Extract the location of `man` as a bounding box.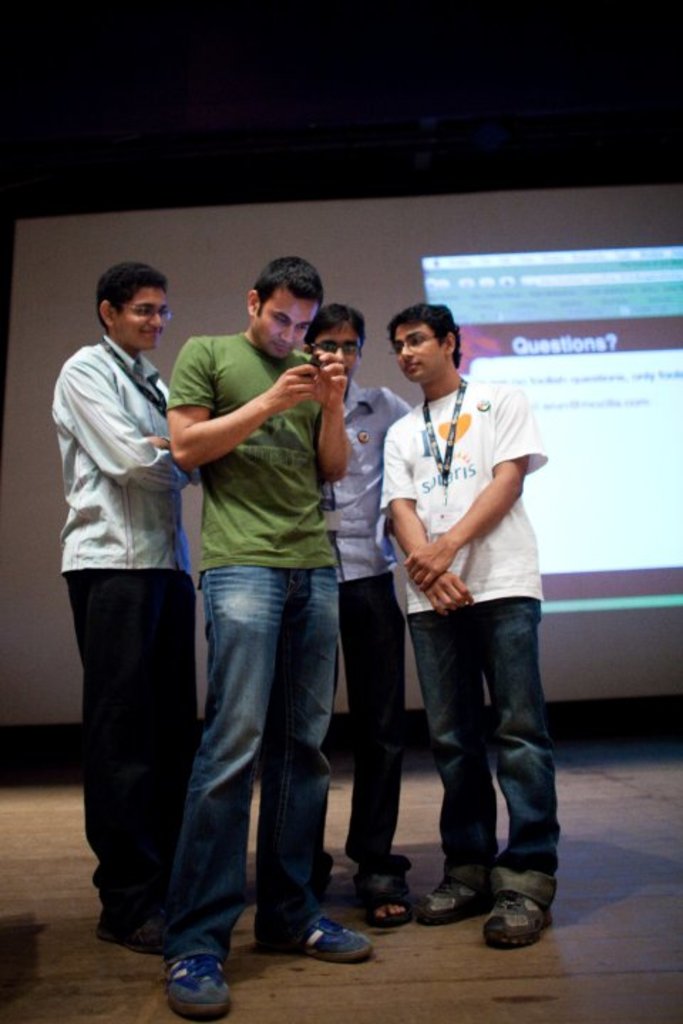
{"left": 53, "top": 260, "right": 205, "bottom": 956}.
